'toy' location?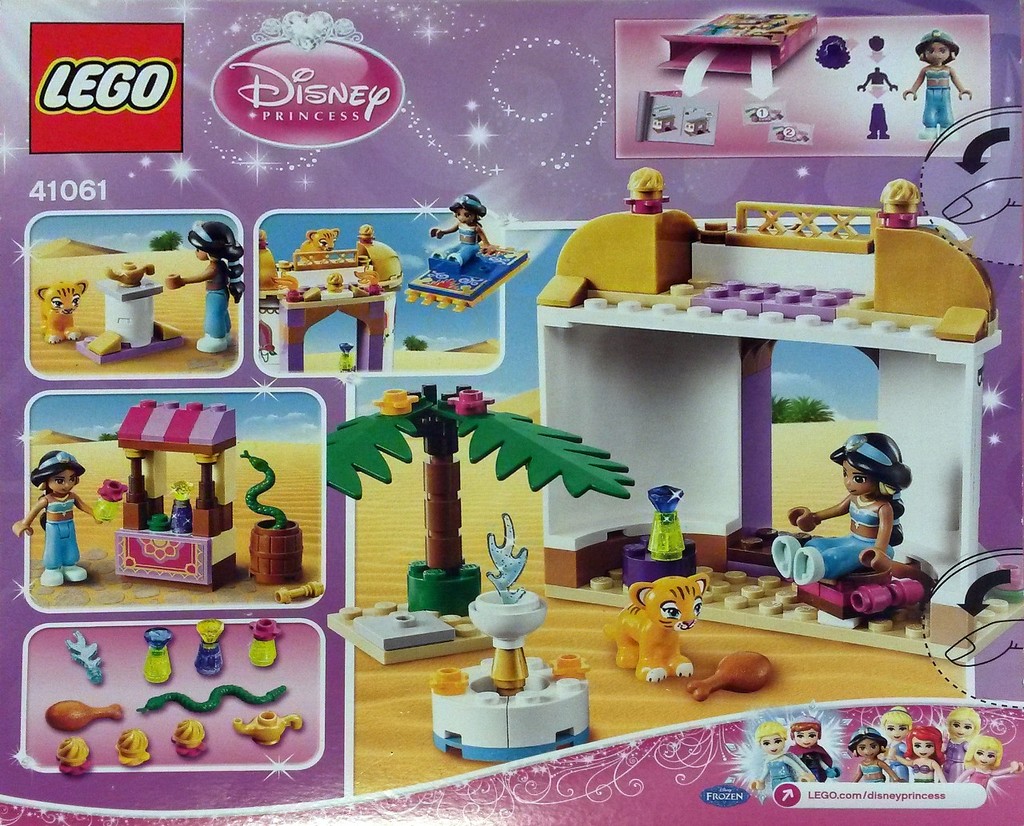
(231, 708, 304, 748)
